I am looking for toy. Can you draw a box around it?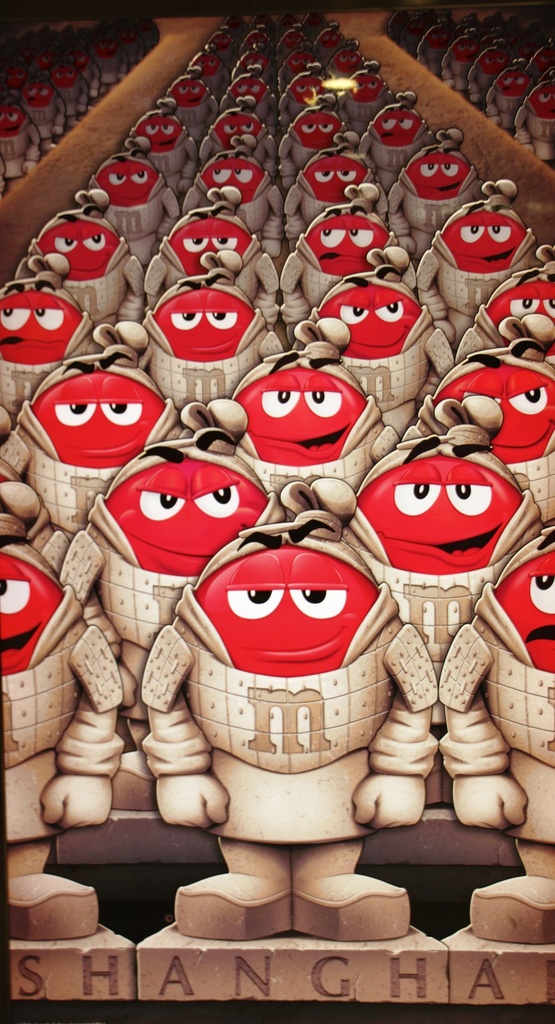
Sure, the bounding box is {"x1": 191, "y1": 46, "x2": 231, "y2": 97}.
